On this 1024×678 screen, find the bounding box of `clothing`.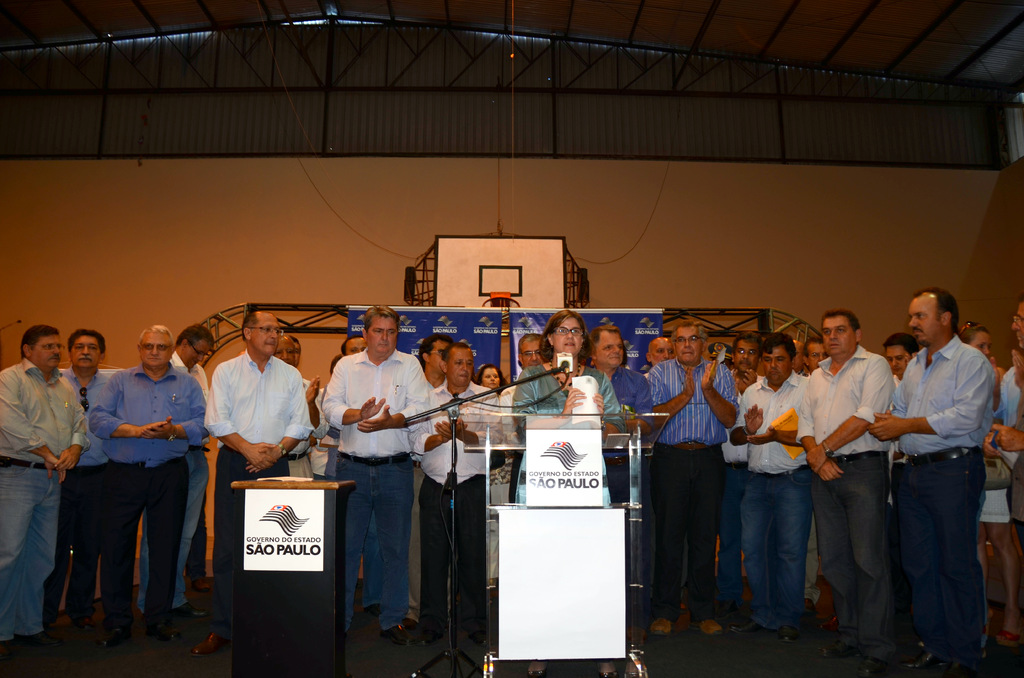
Bounding box: l=996, t=364, r=1023, b=600.
